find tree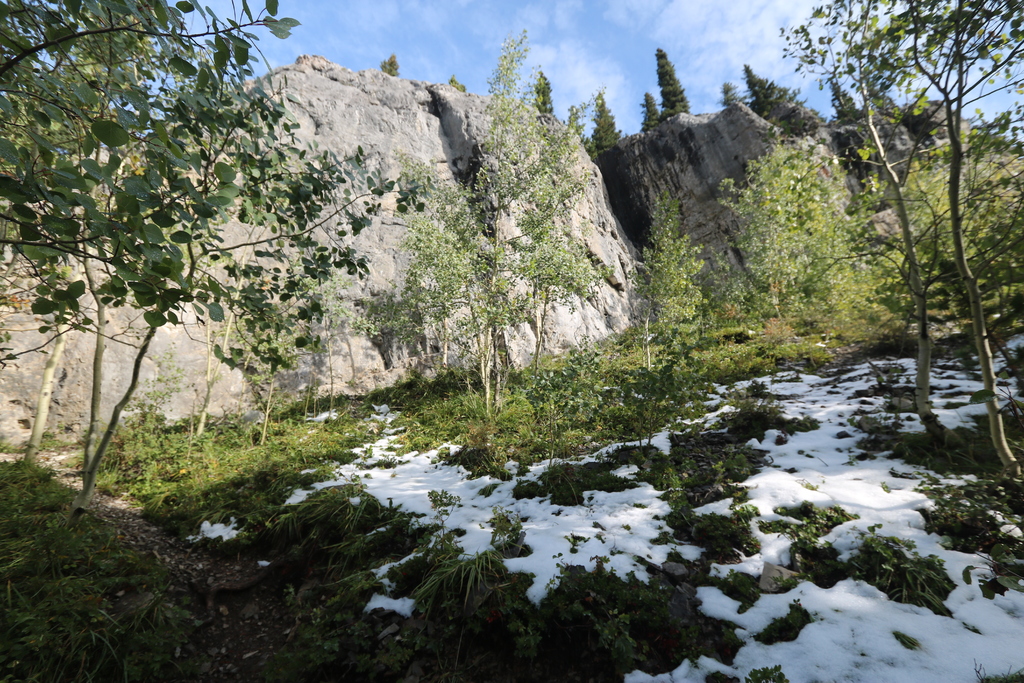
select_region(0, 3, 215, 169)
